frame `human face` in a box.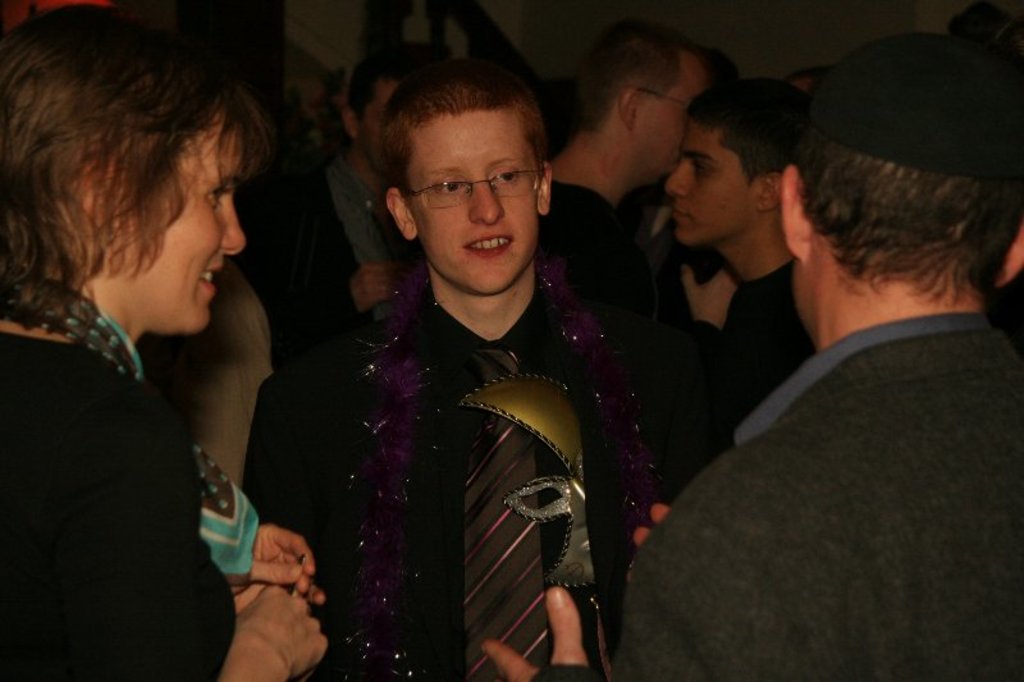
407/104/535/297.
